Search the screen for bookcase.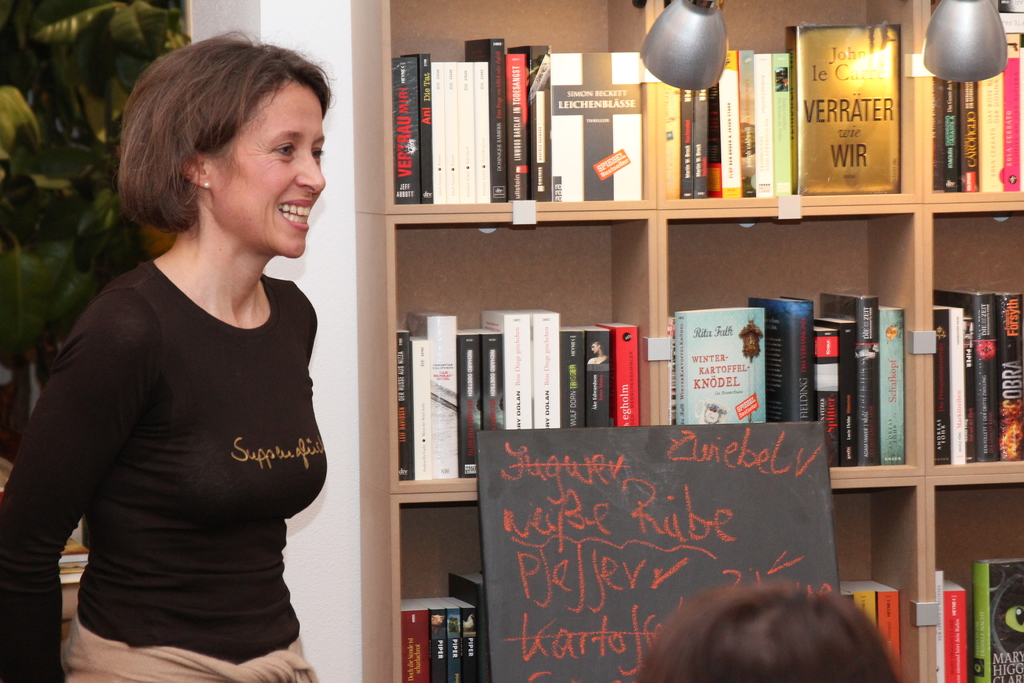
Found at (x1=312, y1=0, x2=1020, y2=647).
